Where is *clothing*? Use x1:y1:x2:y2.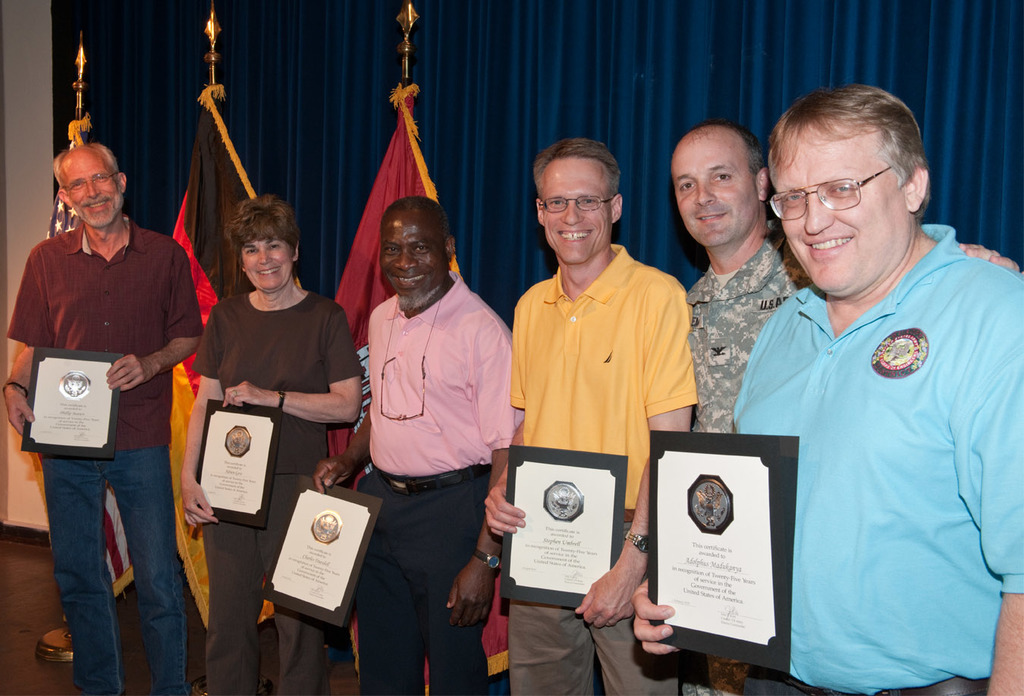
7:216:203:694.
